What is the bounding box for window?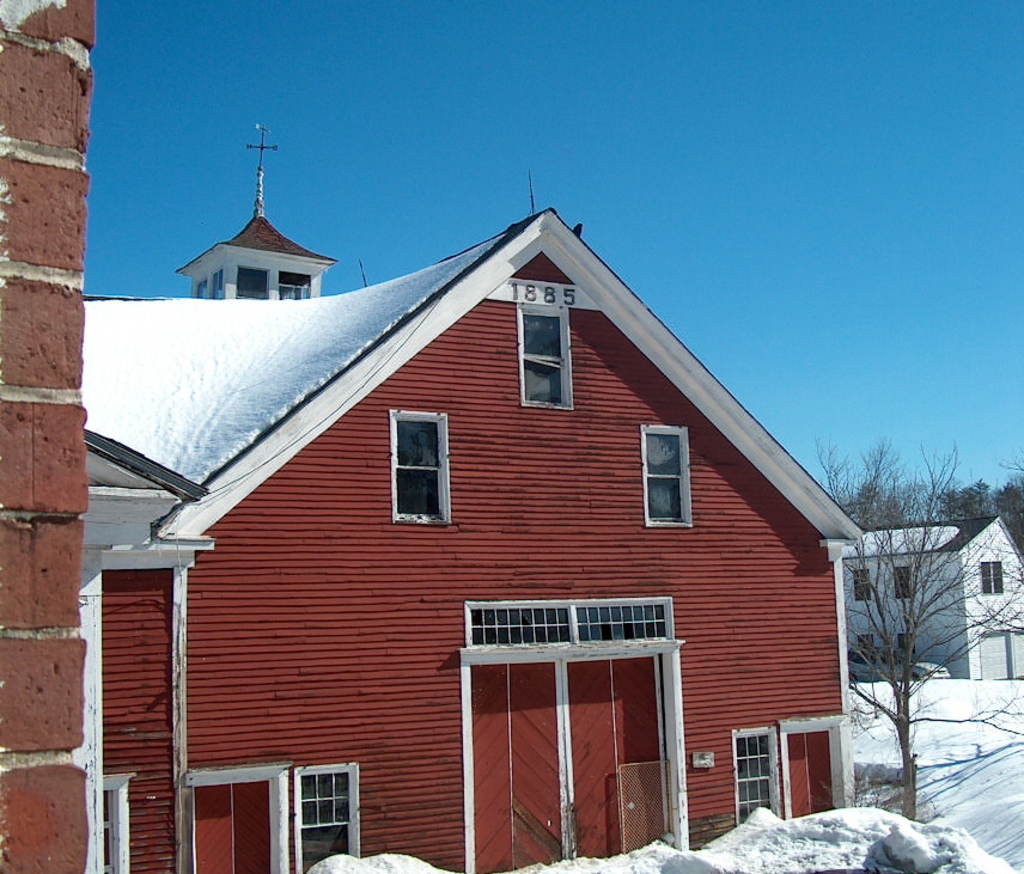
Rect(854, 563, 870, 607).
